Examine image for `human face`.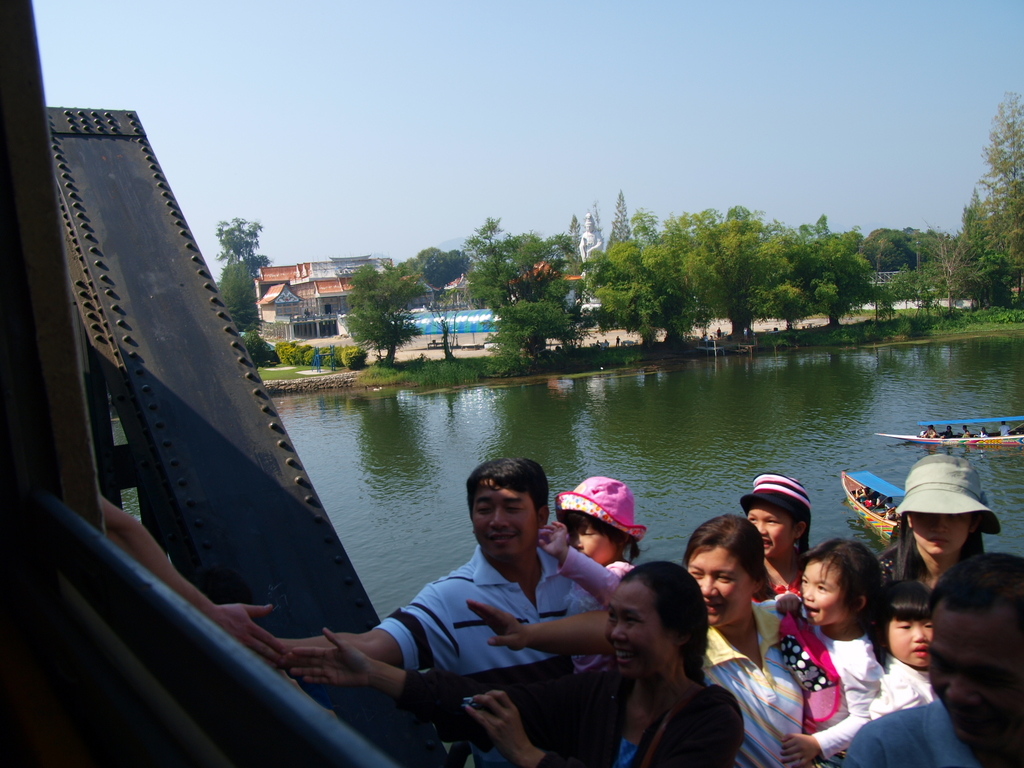
Examination result: left=600, top=584, right=670, bottom=683.
